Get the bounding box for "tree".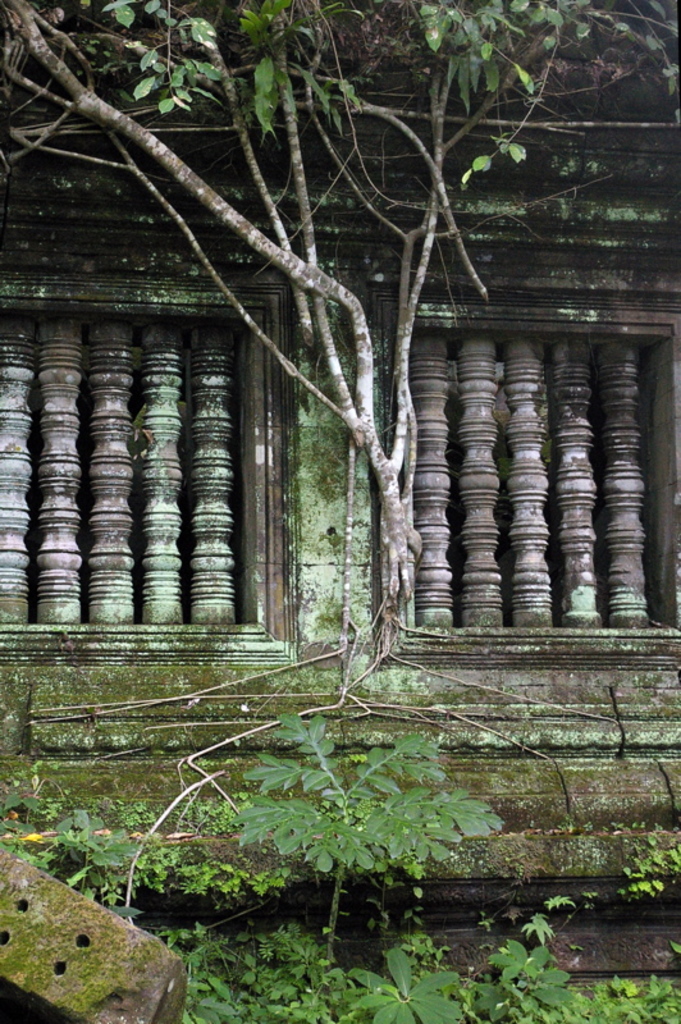
(0, 0, 675, 1023).
